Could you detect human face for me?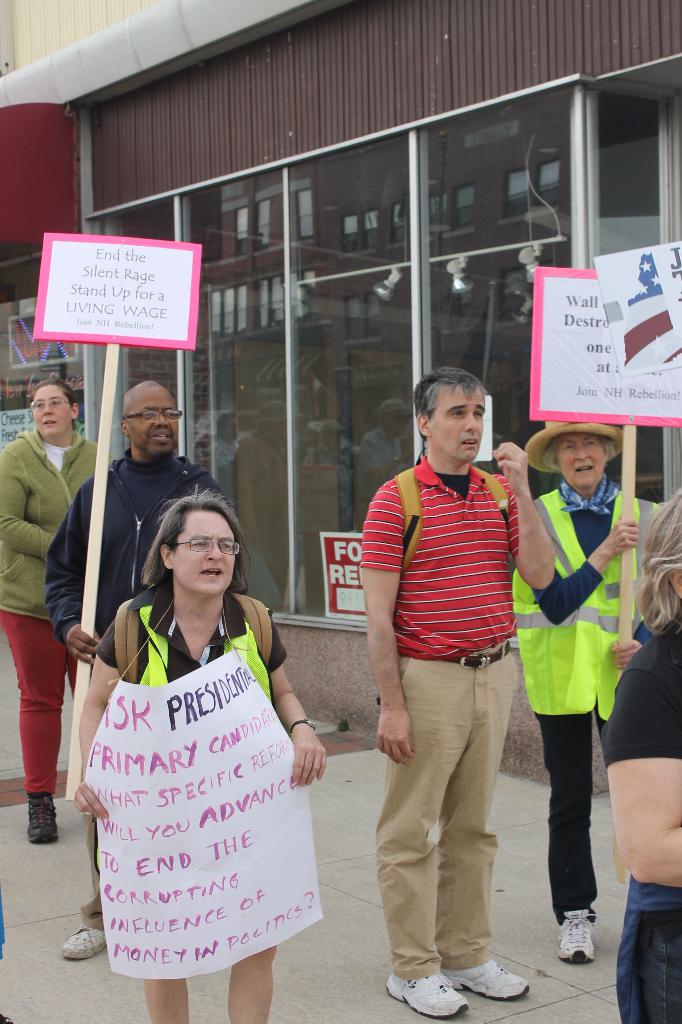
Detection result: x1=429, y1=384, x2=485, y2=452.
